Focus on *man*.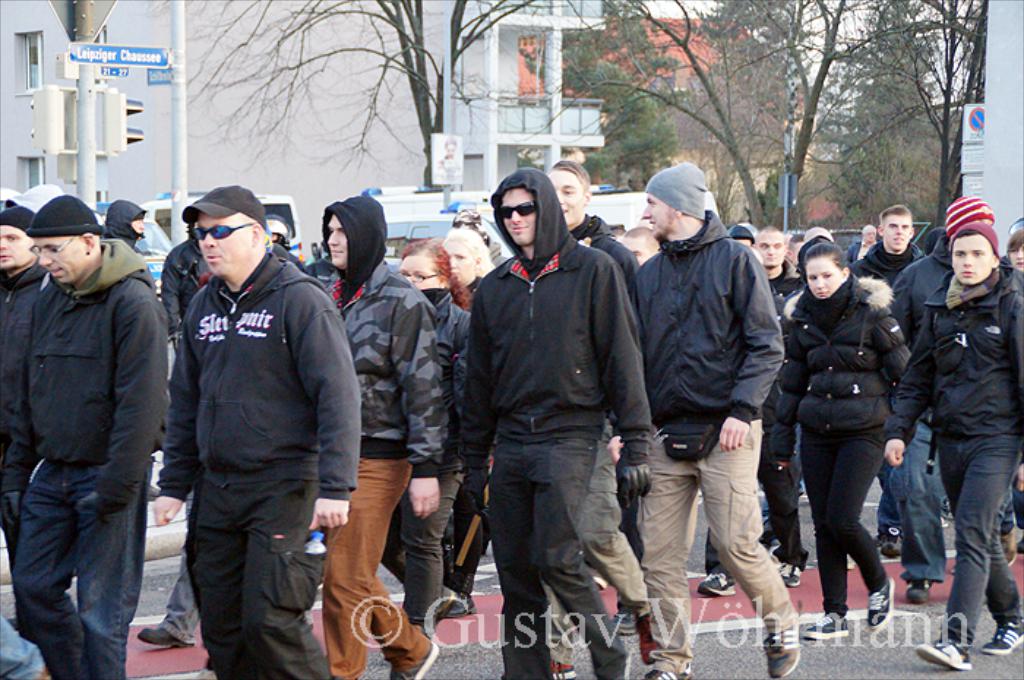
Focused at box(3, 175, 184, 679).
